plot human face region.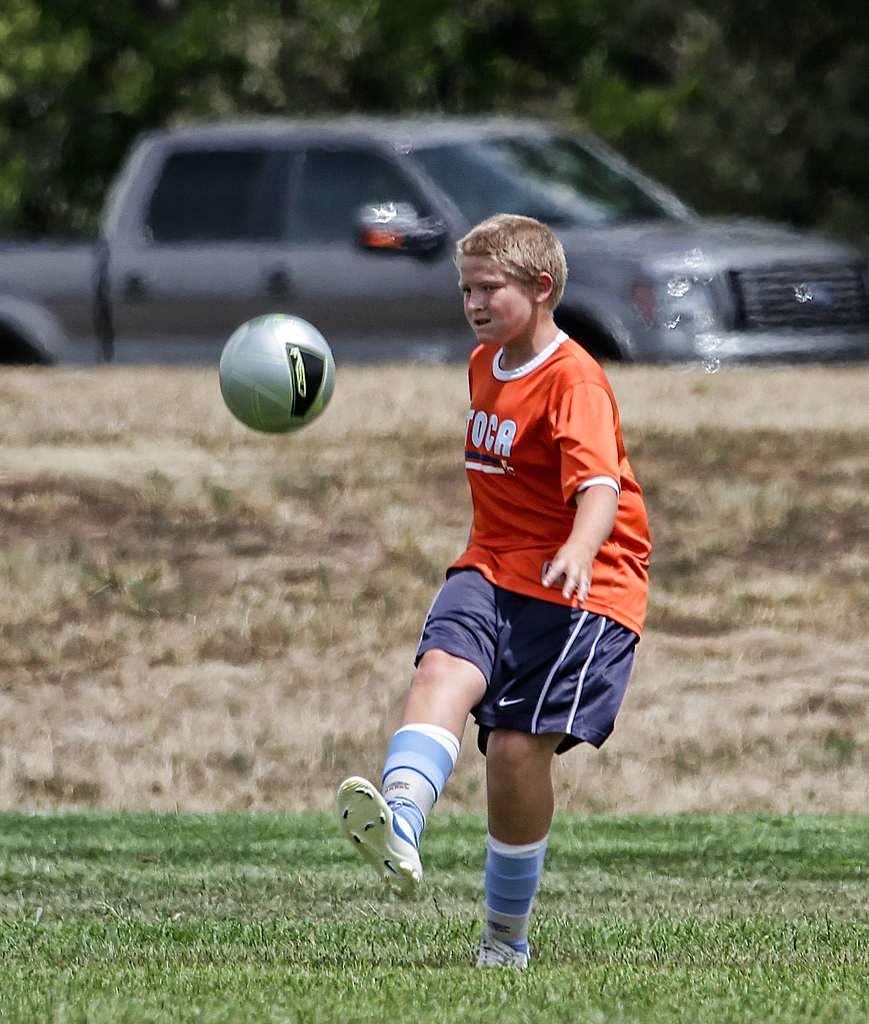
Plotted at [460, 271, 537, 348].
